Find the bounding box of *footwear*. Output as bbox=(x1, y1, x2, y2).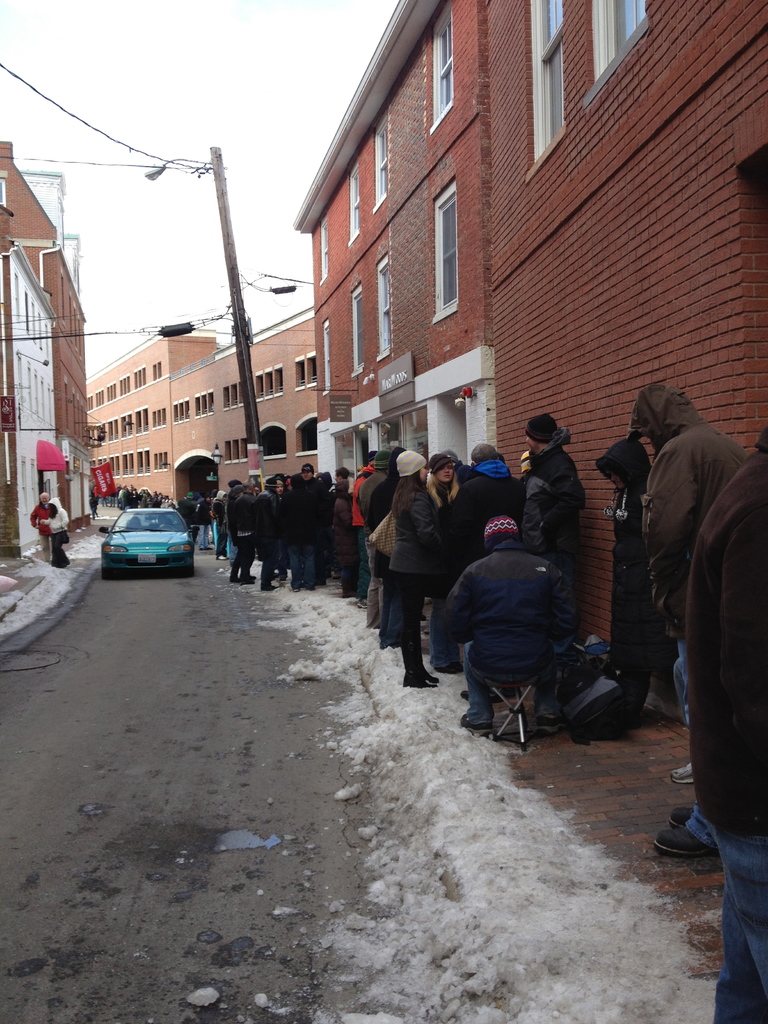
bbox=(401, 673, 434, 694).
